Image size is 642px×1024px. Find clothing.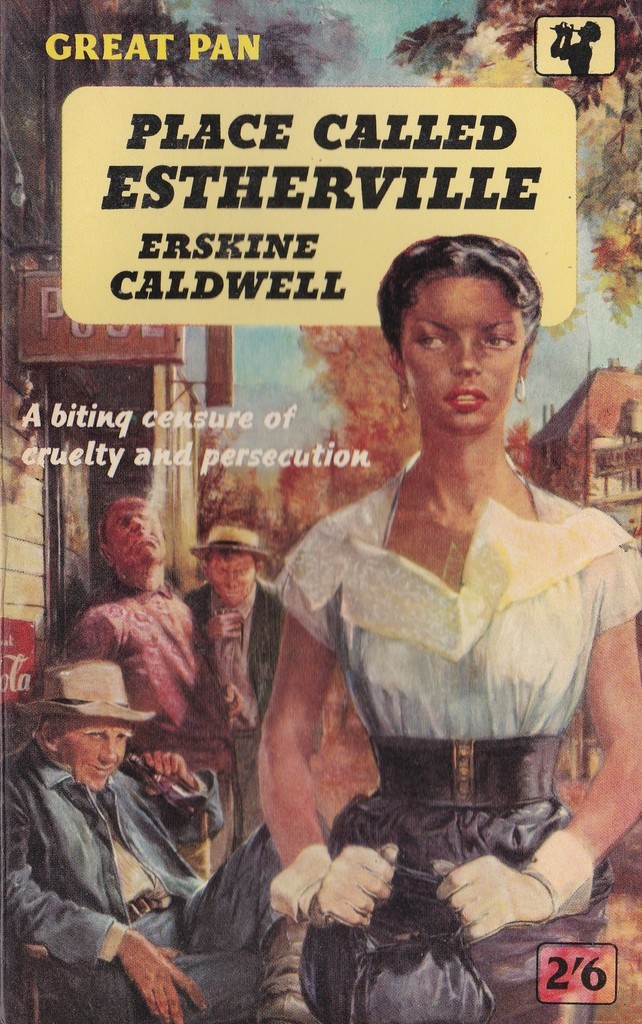
x1=182 y1=579 x2=287 y2=870.
